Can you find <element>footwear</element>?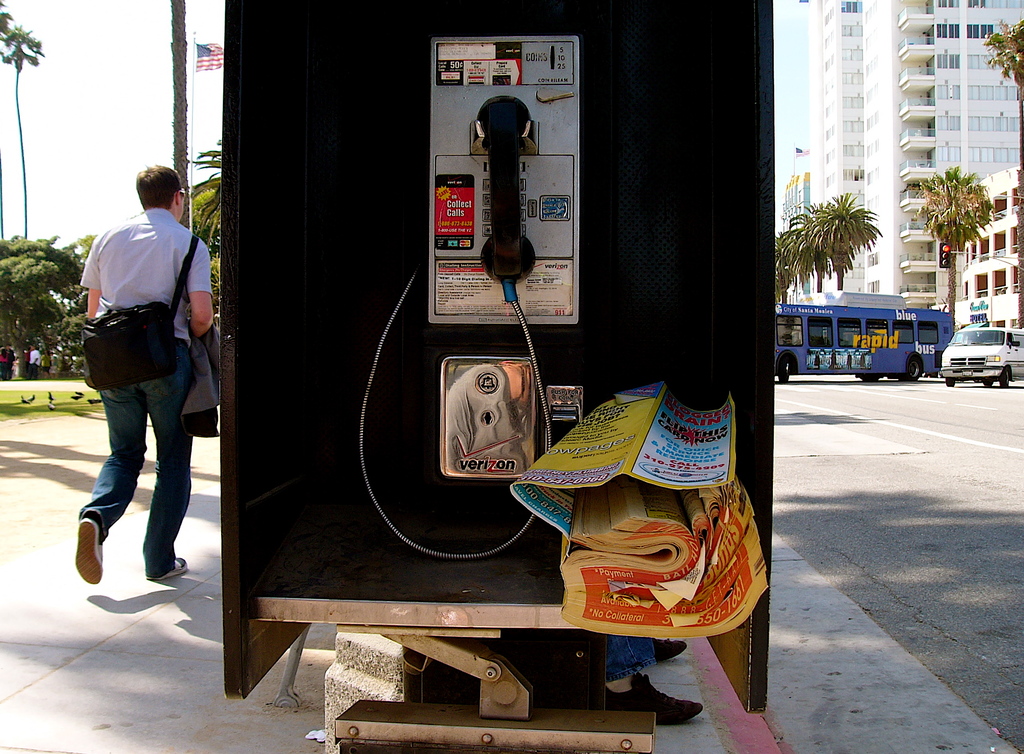
Yes, bounding box: <box>604,672,704,722</box>.
